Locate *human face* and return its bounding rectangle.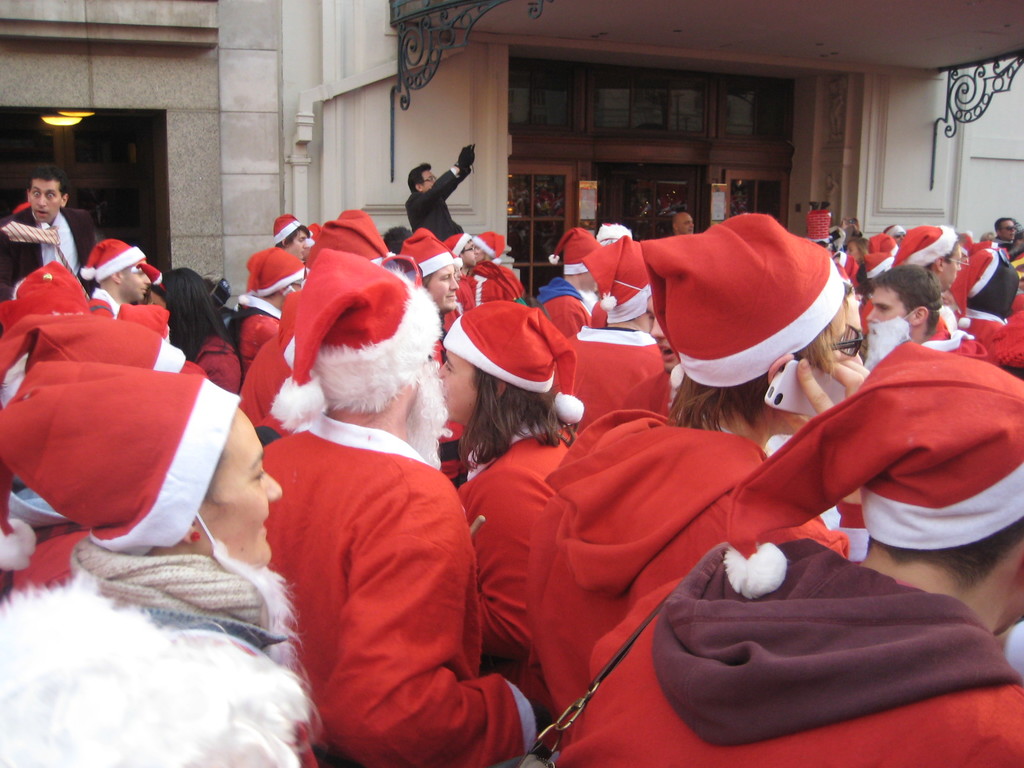
pyautogui.locateOnScreen(461, 243, 479, 264).
